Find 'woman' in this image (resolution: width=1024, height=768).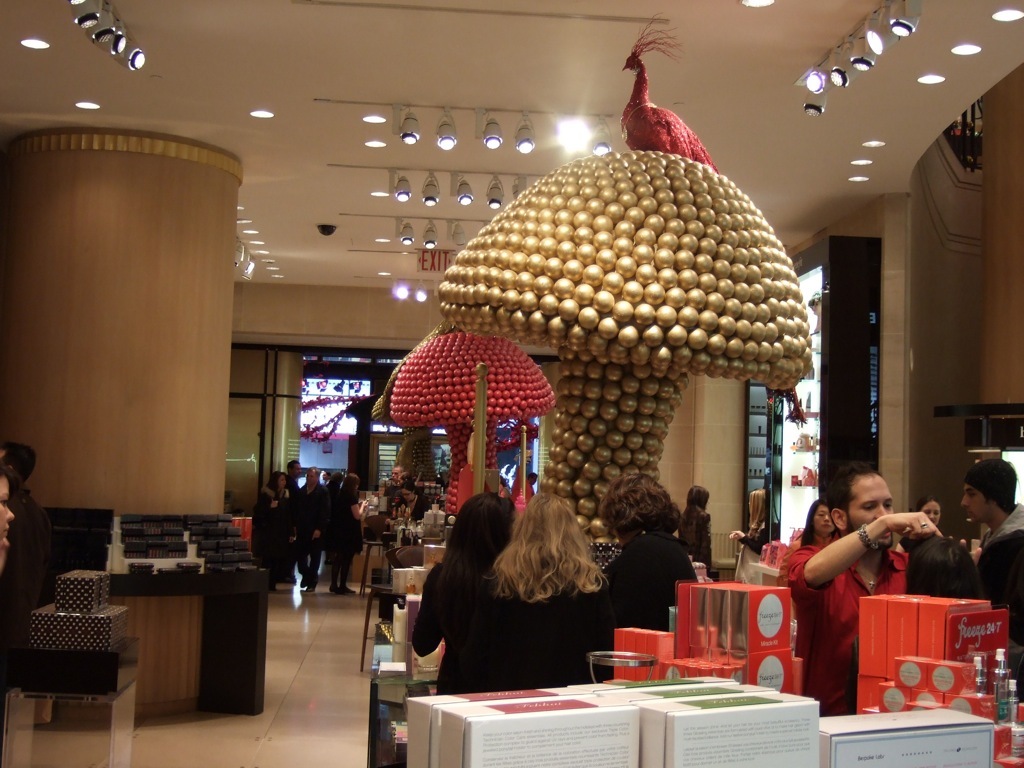
(677,483,712,575).
